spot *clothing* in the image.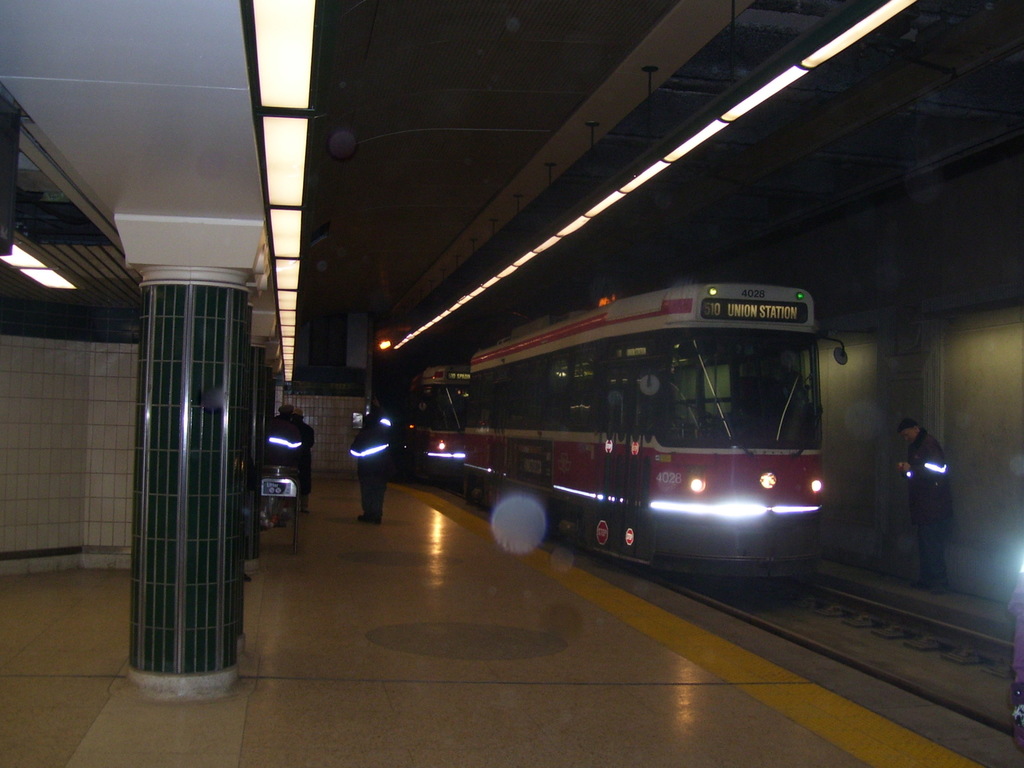
*clothing* found at left=290, top=407, right=317, bottom=513.
